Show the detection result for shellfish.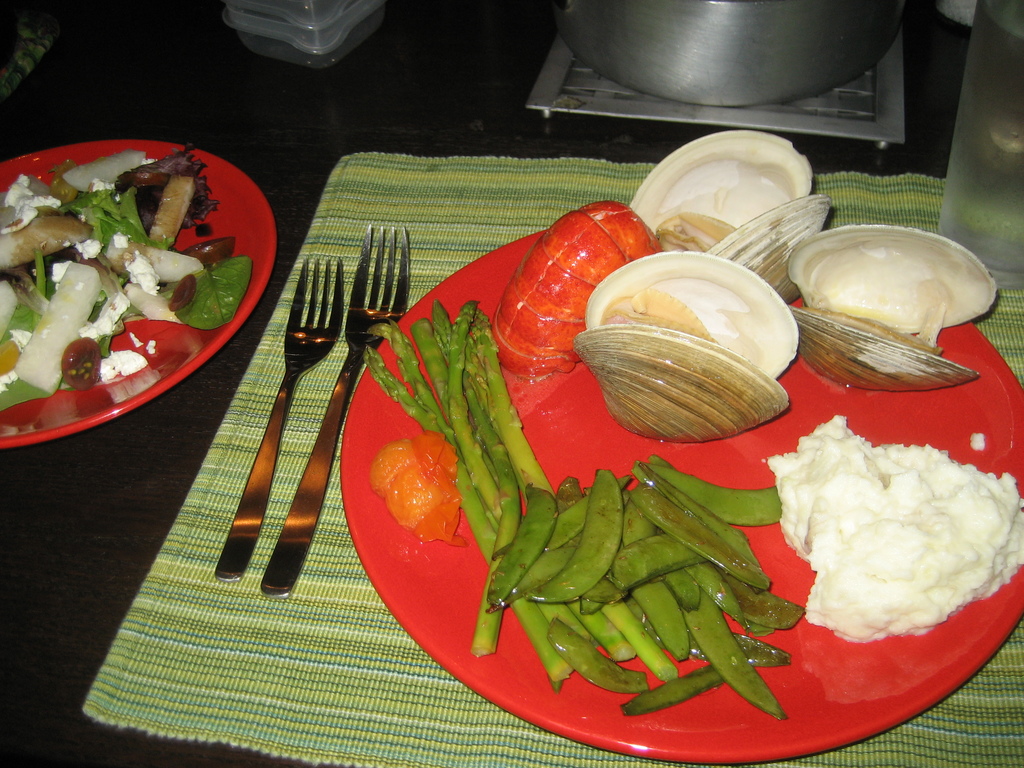
bbox=[564, 250, 805, 450].
